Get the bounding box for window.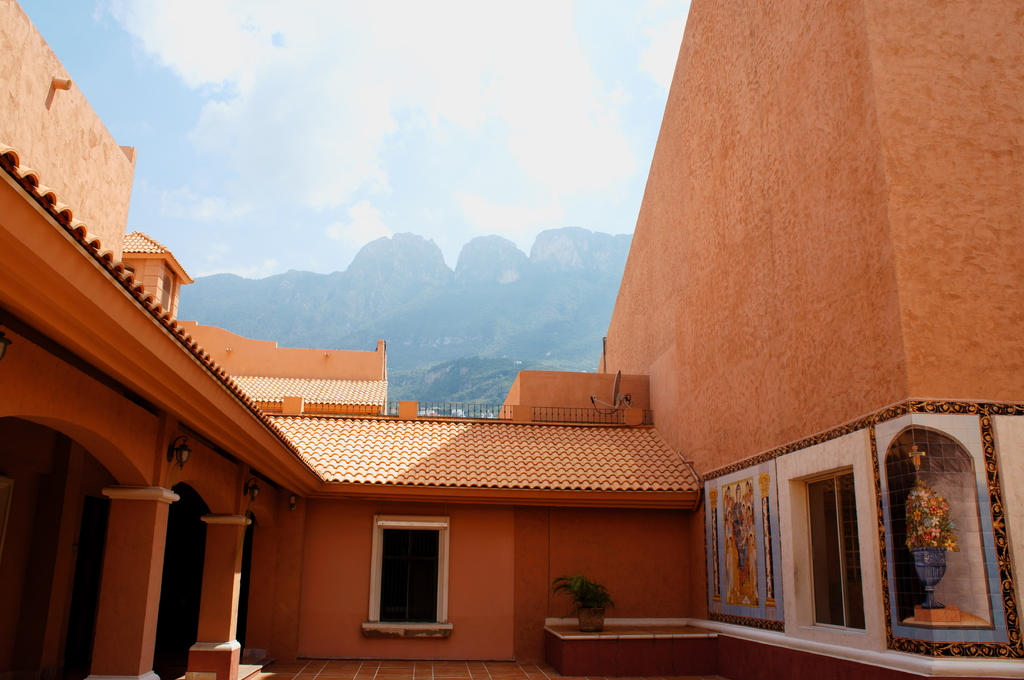
crop(805, 473, 868, 631).
